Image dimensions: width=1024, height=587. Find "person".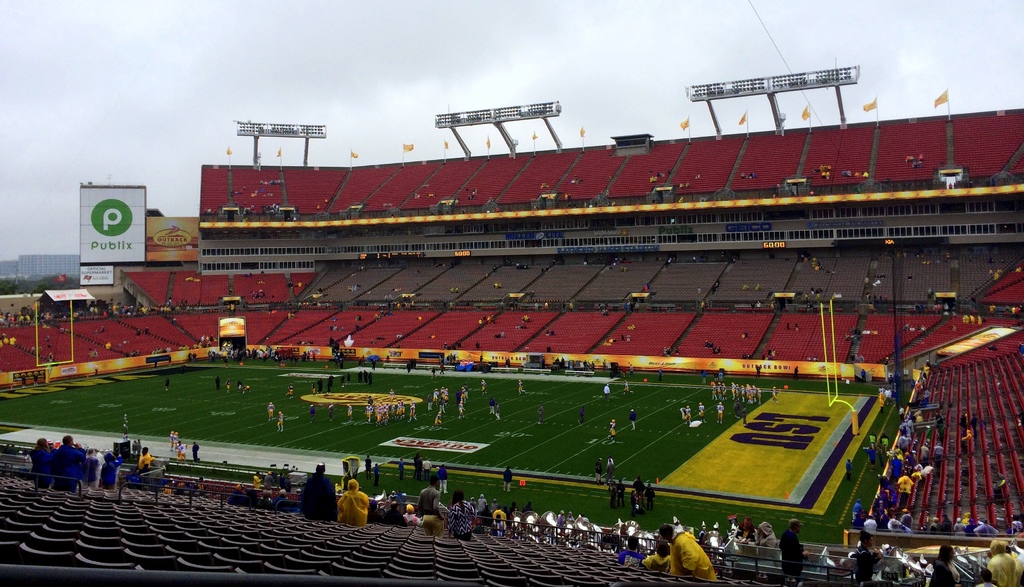
detection(714, 372, 723, 374).
